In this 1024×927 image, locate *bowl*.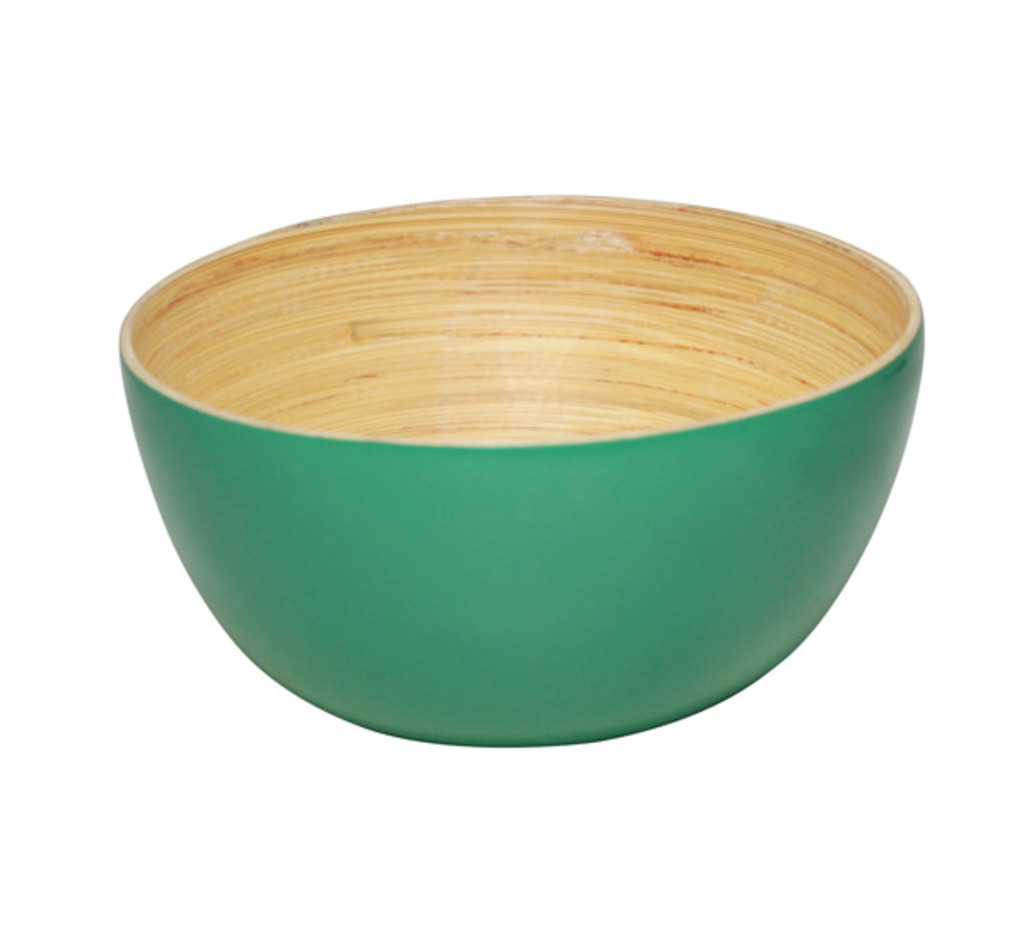
Bounding box: (x1=118, y1=191, x2=925, y2=748).
